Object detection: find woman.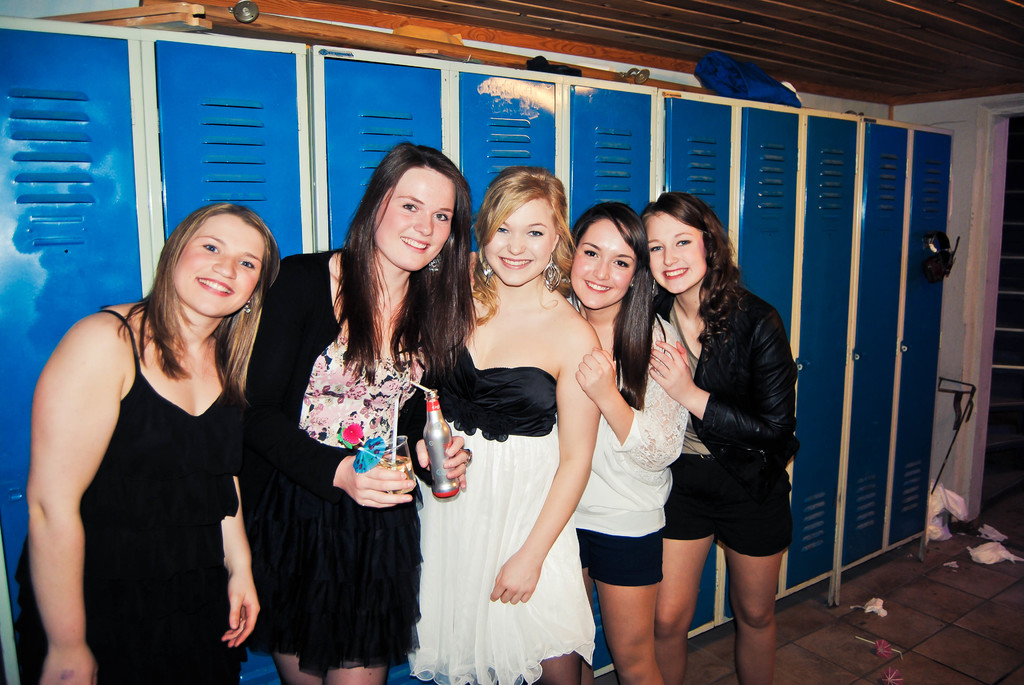
{"left": 12, "top": 201, "right": 280, "bottom": 684}.
